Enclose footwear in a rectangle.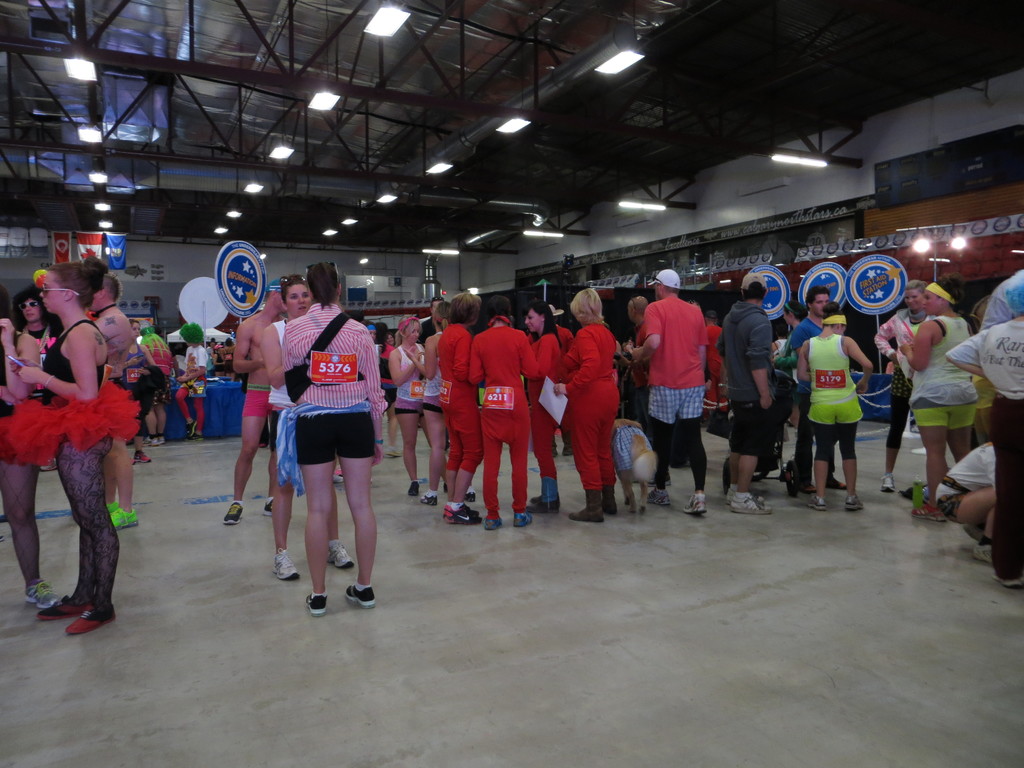
x1=881 y1=474 x2=897 y2=491.
